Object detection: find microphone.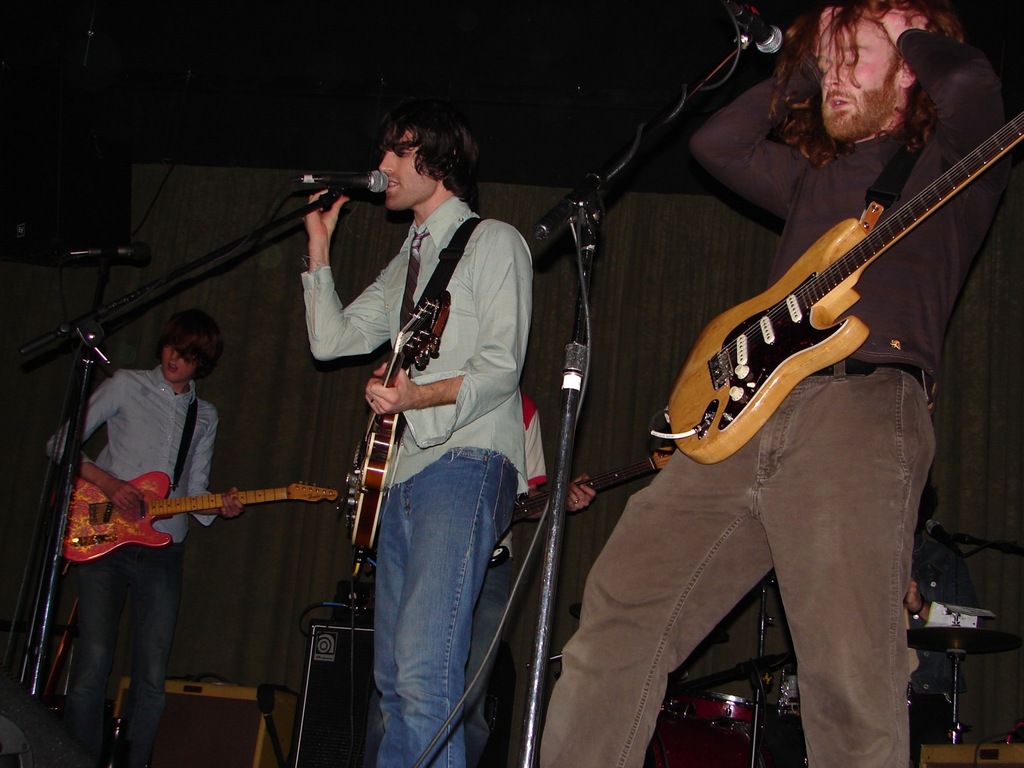
724 0 784 54.
